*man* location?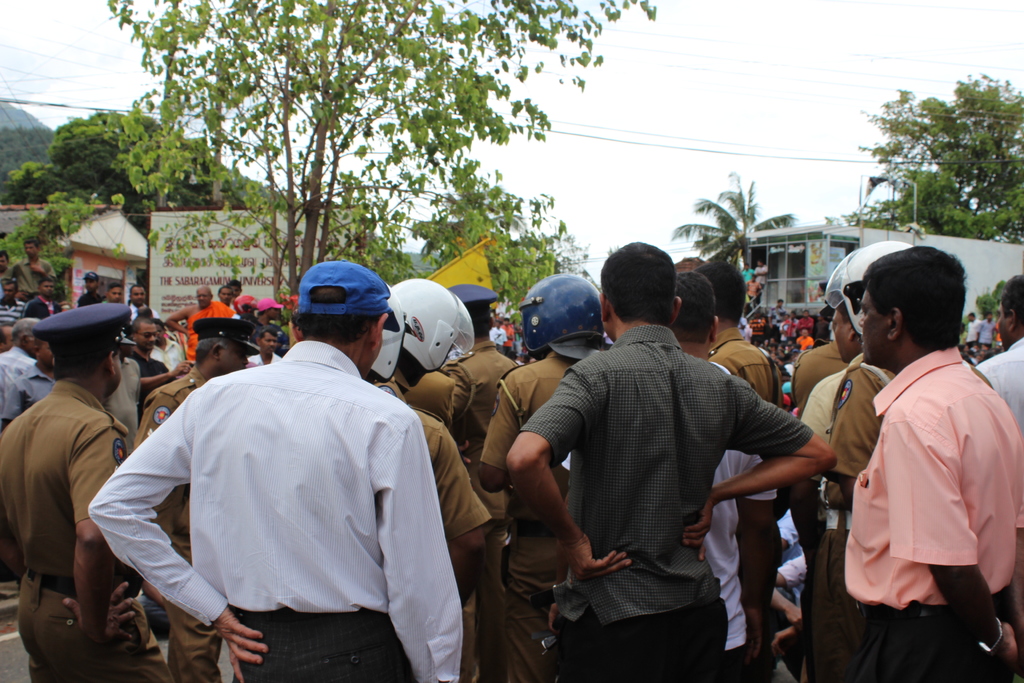
BBox(0, 303, 165, 682)
